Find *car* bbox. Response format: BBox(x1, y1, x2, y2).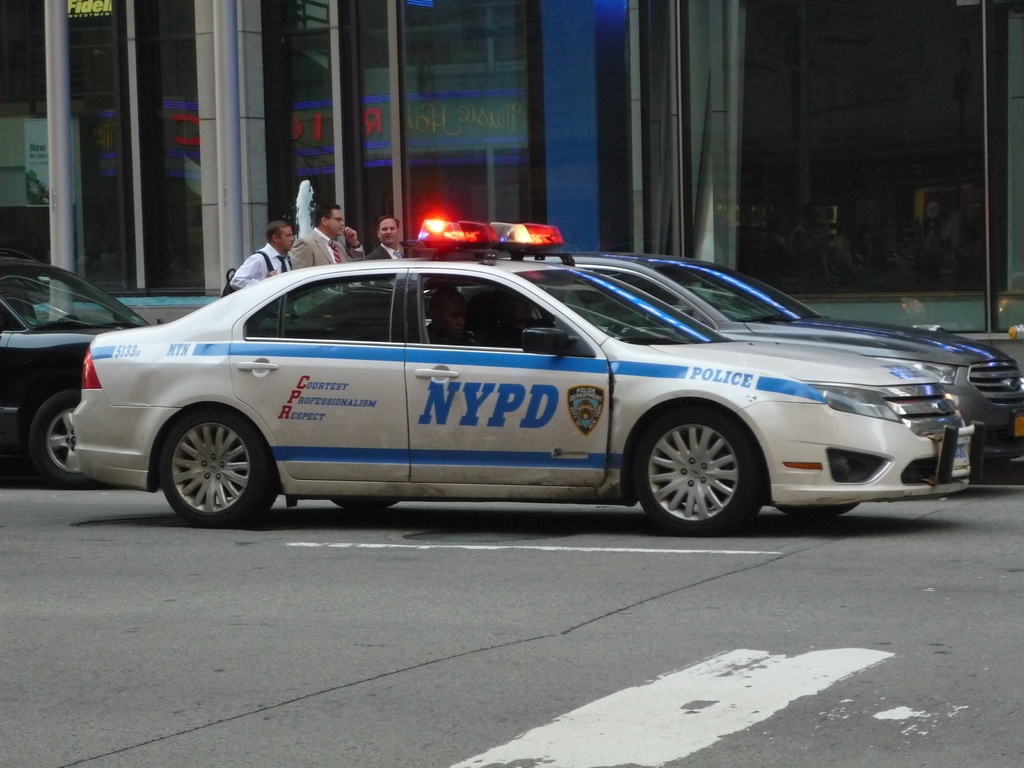
BBox(602, 252, 1023, 462).
